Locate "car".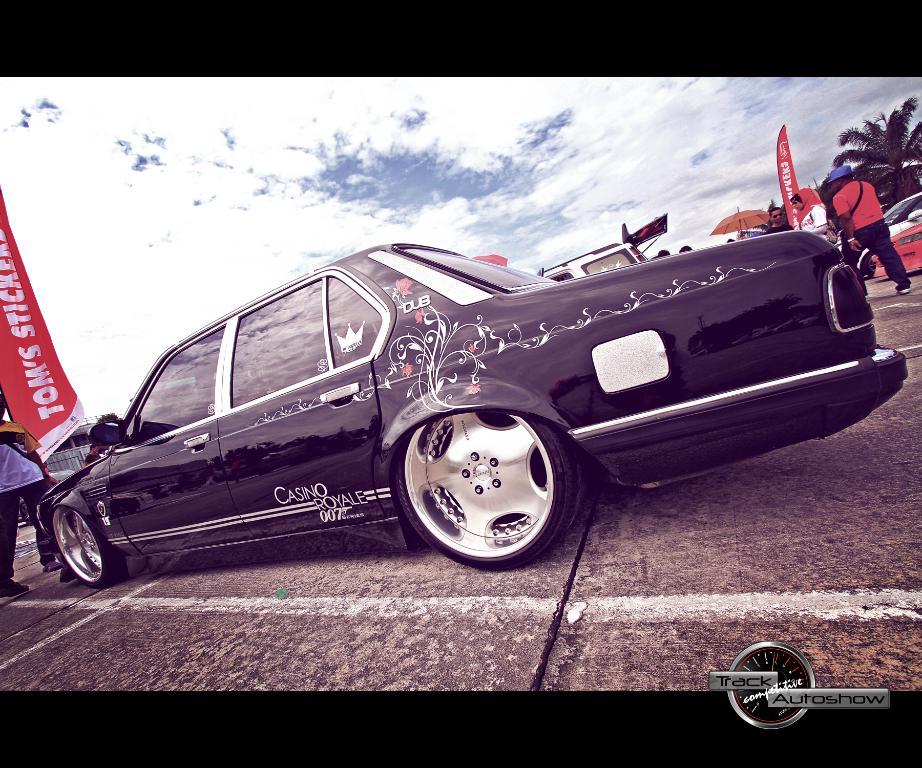
Bounding box: x1=33 y1=227 x2=908 y2=588.
